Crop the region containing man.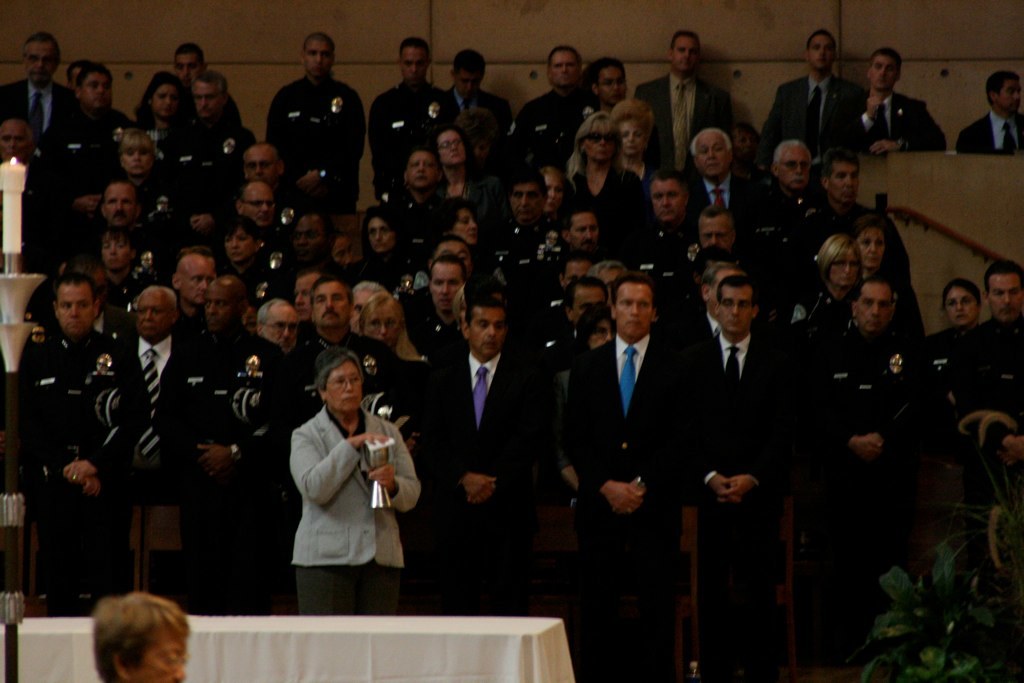
Crop region: <bbox>498, 46, 582, 176</bbox>.
